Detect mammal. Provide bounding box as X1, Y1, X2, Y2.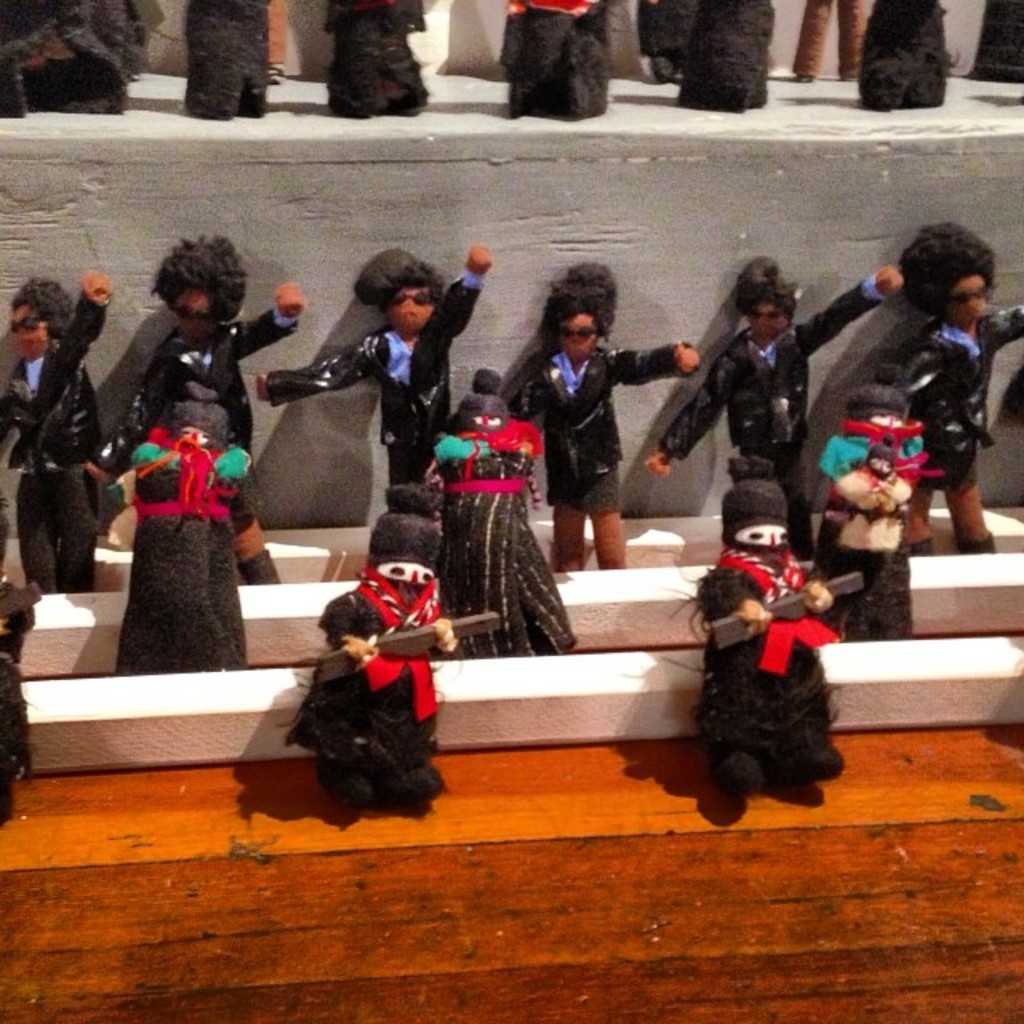
256, 243, 488, 488.
